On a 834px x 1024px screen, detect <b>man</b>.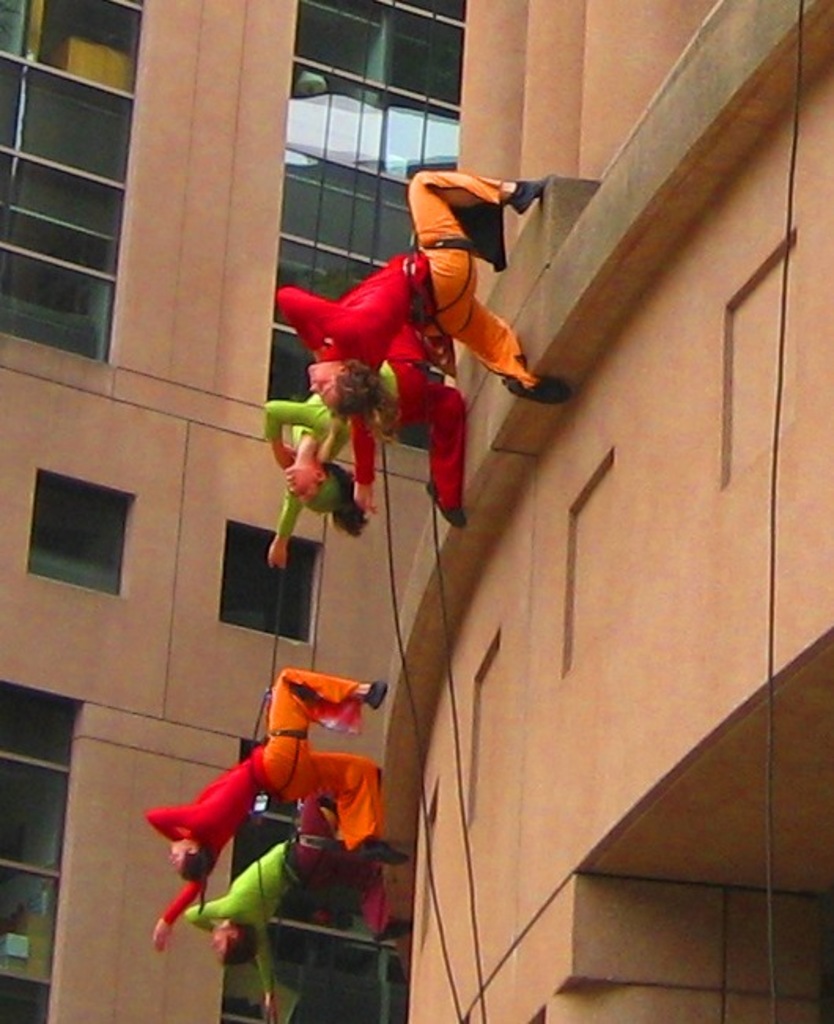
detection(146, 661, 428, 963).
